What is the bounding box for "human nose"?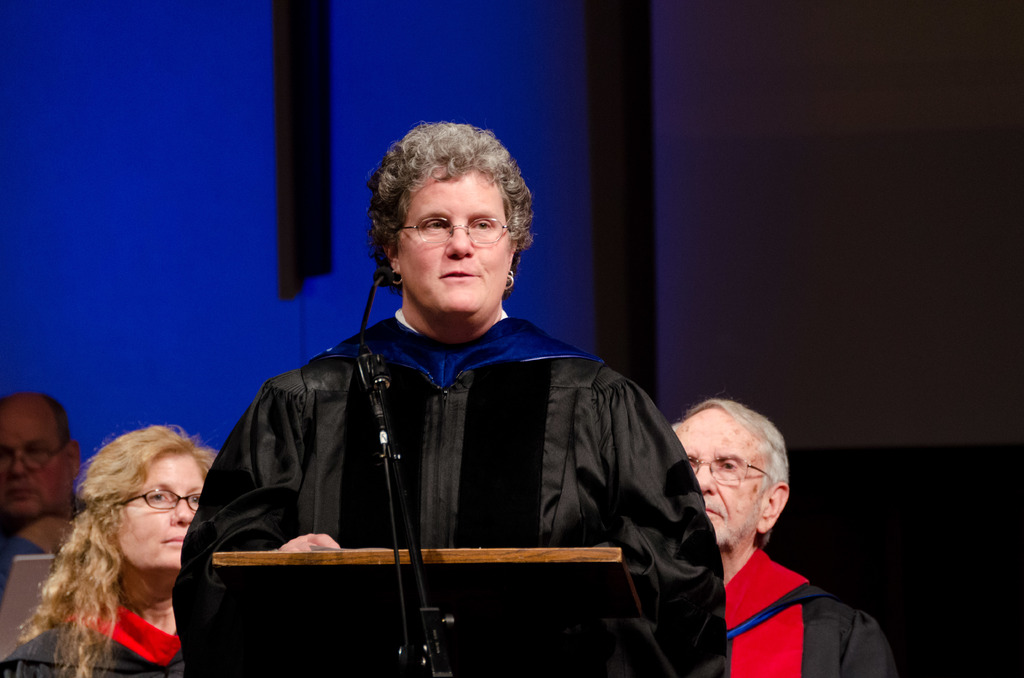
(x1=6, y1=451, x2=32, y2=477).
